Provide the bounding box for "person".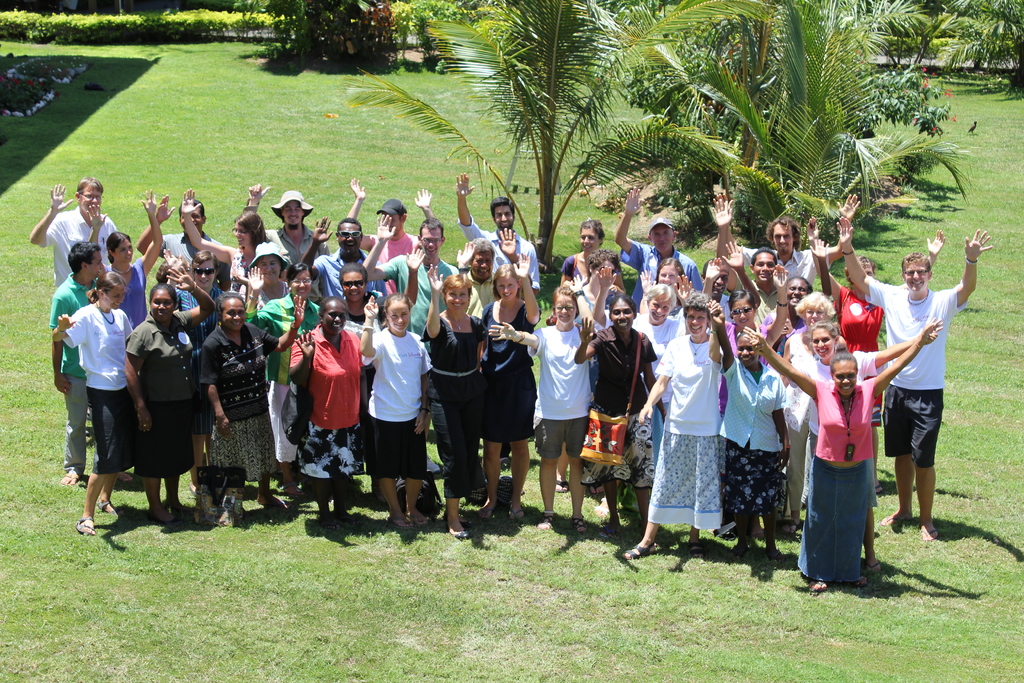
[x1=358, y1=290, x2=430, y2=539].
